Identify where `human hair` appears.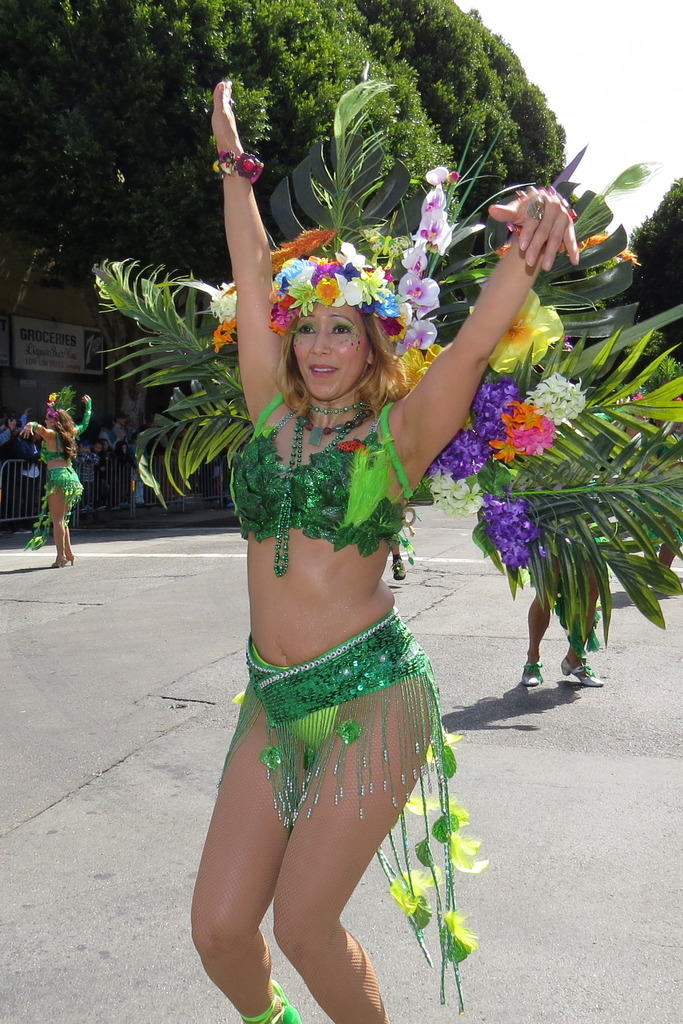
Appears at 265/284/408/422.
